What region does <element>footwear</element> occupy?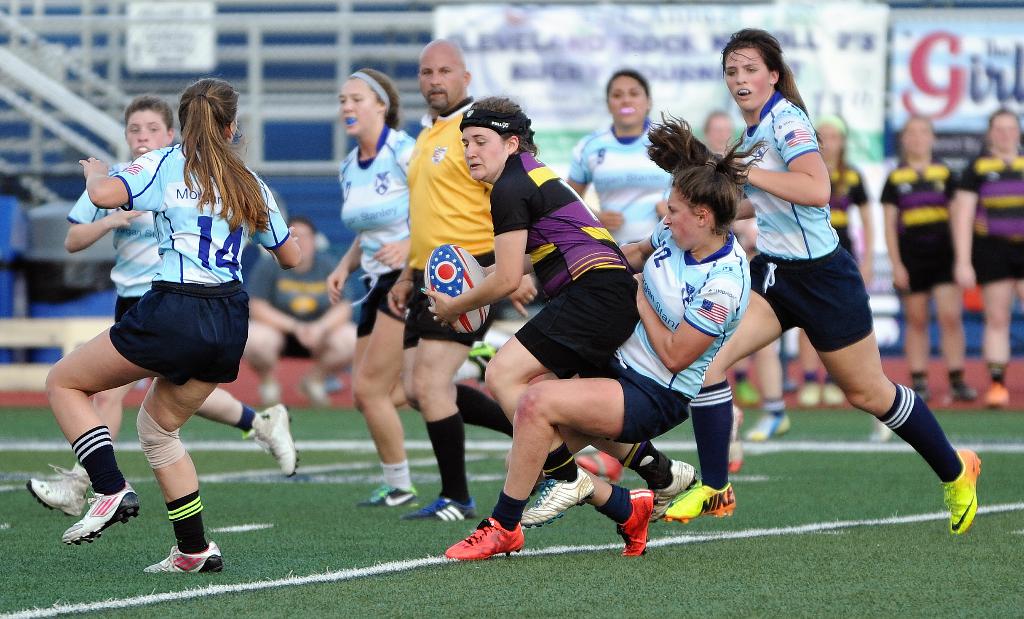
l=869, t=416, r=892, b=443.
